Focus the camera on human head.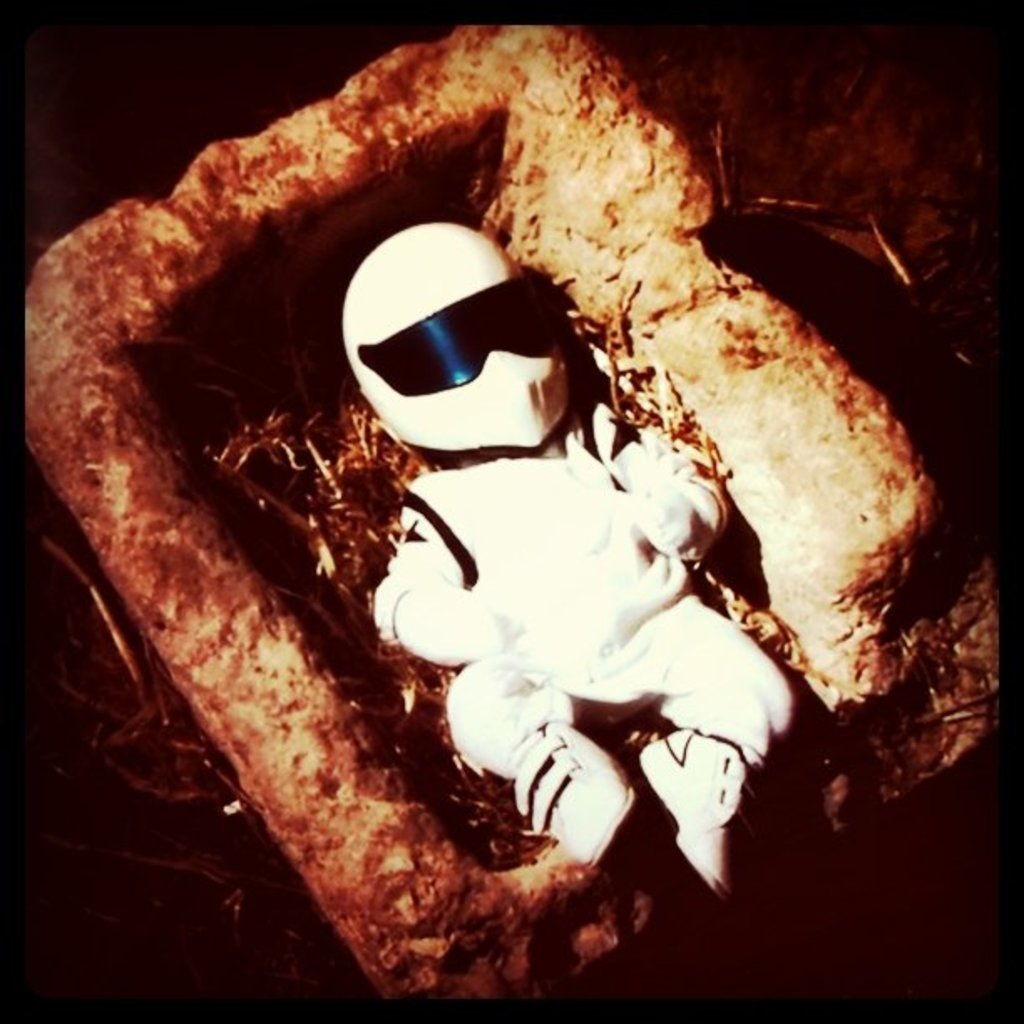
Focus region: {"left": 358, "top": 224, "right": 562, "bottom": 448}.
